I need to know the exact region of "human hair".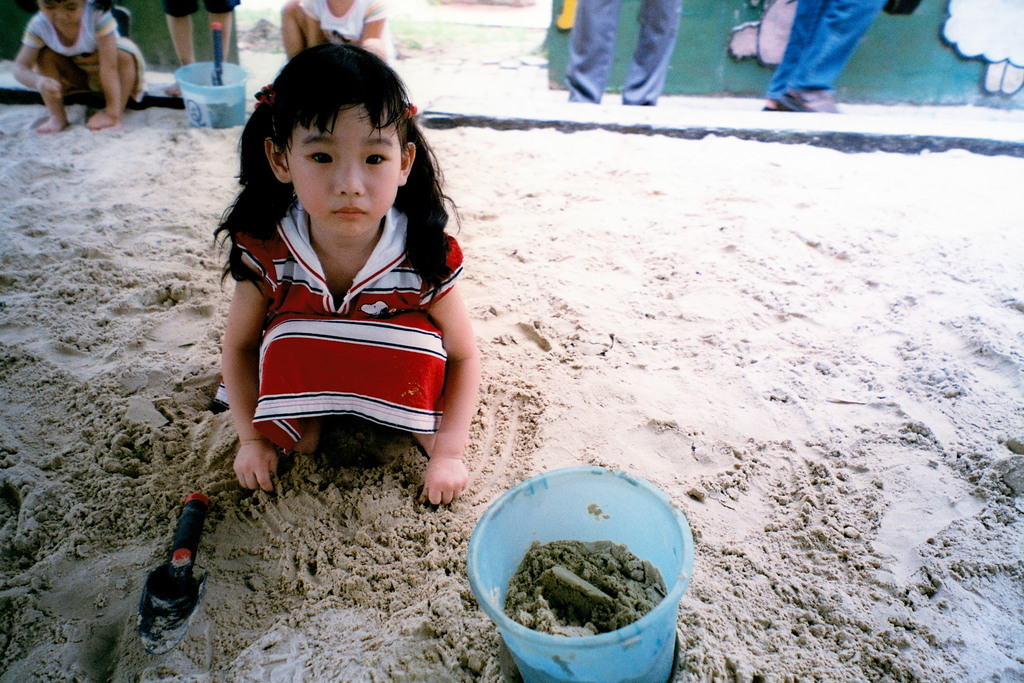
Region: rect(225, 35, 433, 334).
